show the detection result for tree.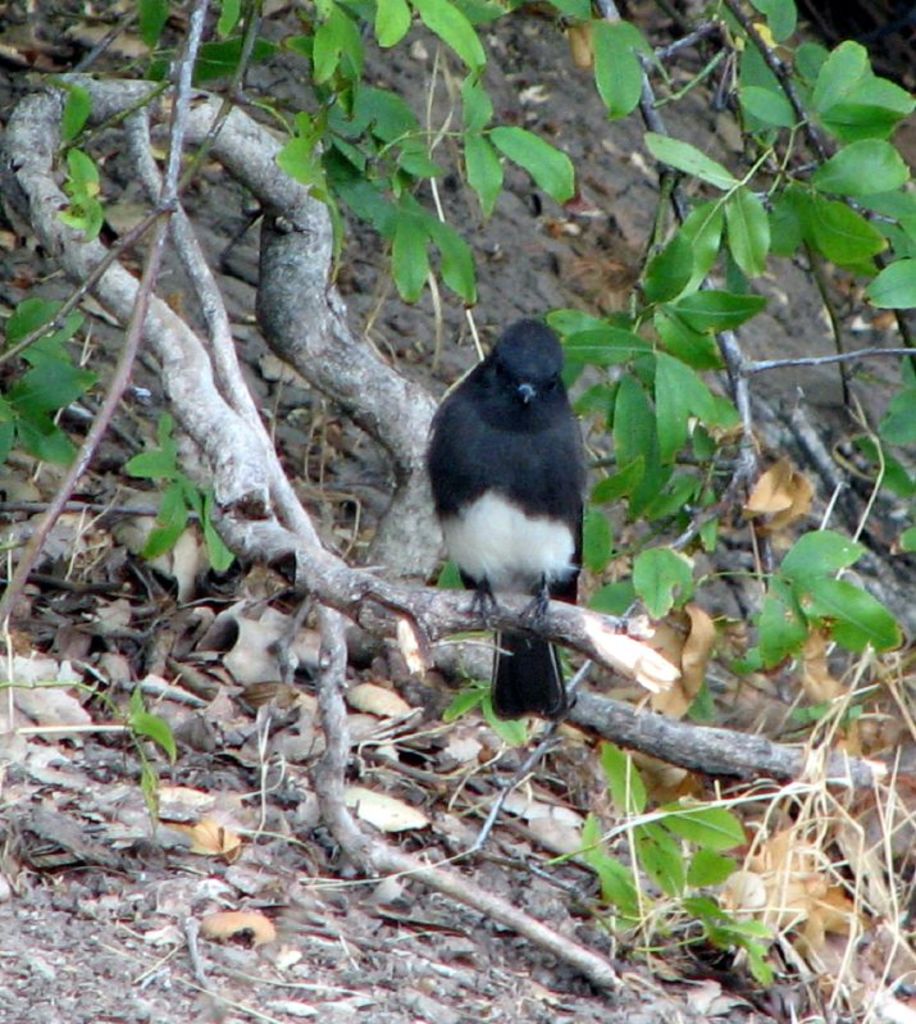
[x1=18, y1=40, x2=892, y2=947].
